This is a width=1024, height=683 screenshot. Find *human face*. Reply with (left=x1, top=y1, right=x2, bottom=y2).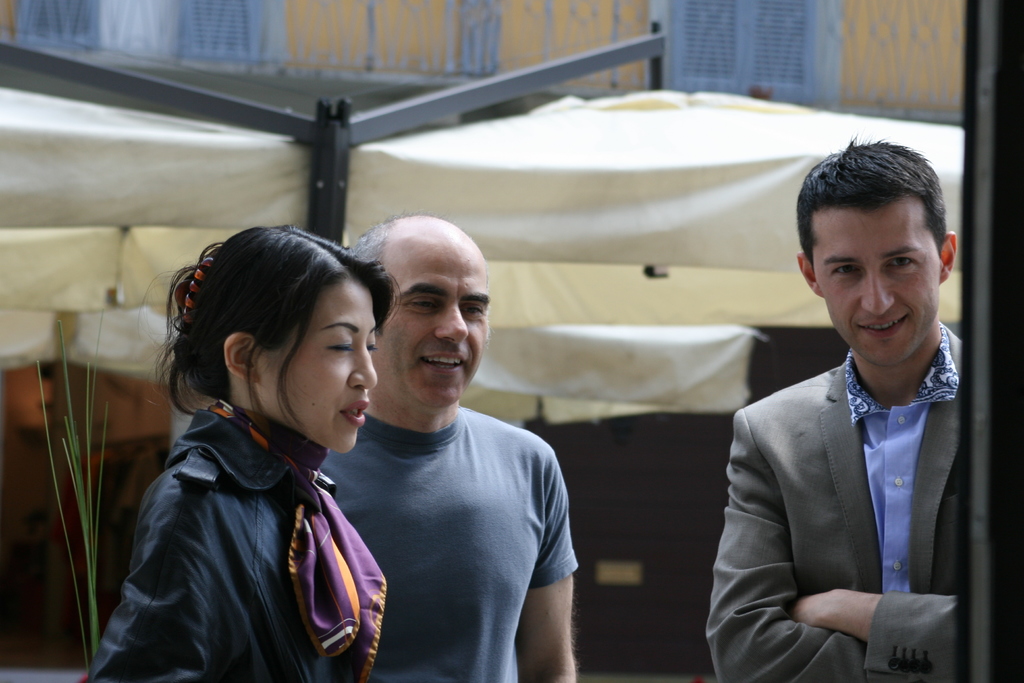
(left=381, top=235, right=490, bottom=408).
